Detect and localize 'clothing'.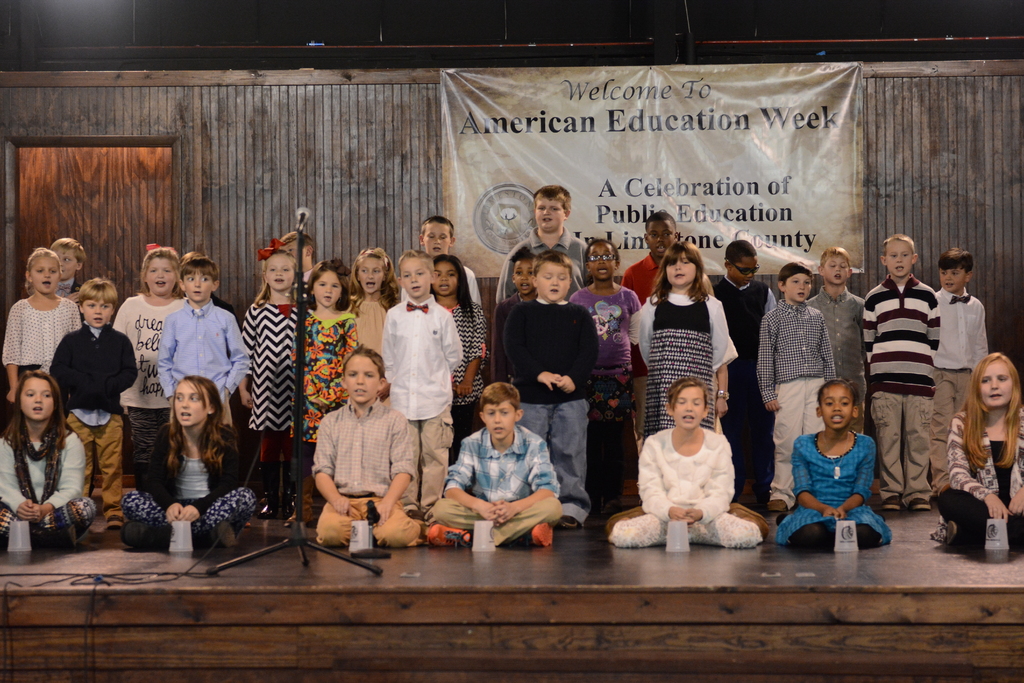
Localized at {"left": 22, "top": 295, "right": 86, "bottom": 389}.
